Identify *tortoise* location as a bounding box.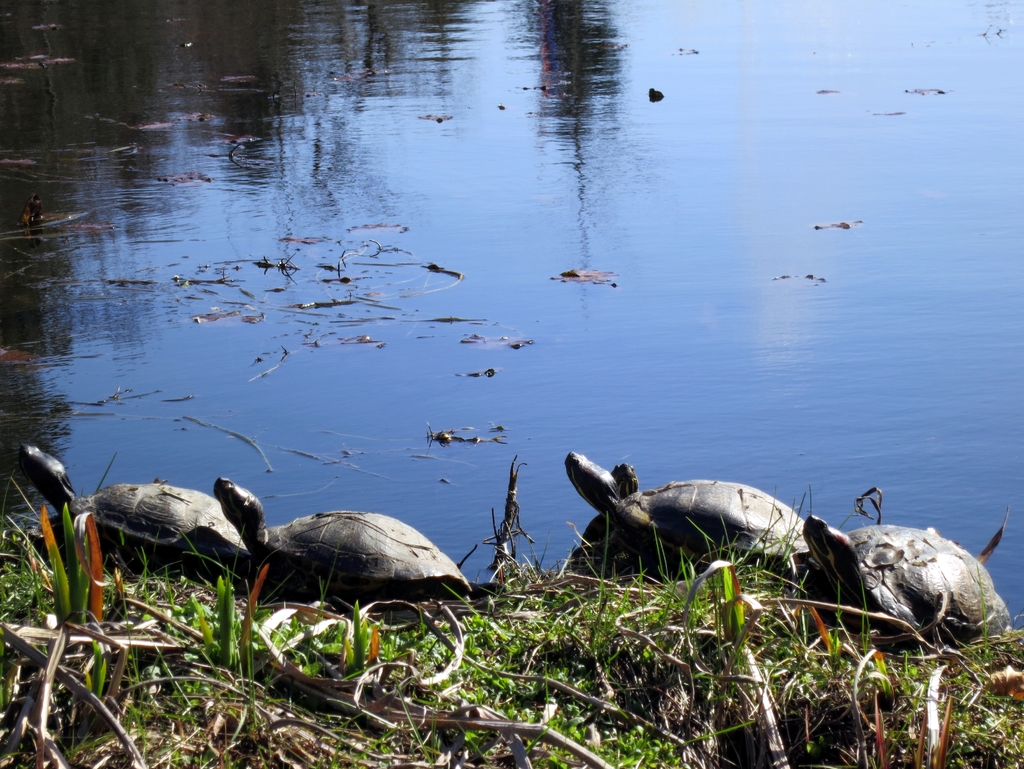
{"left": 561, "top": 448, "right": 813, "bottom": 575}.
